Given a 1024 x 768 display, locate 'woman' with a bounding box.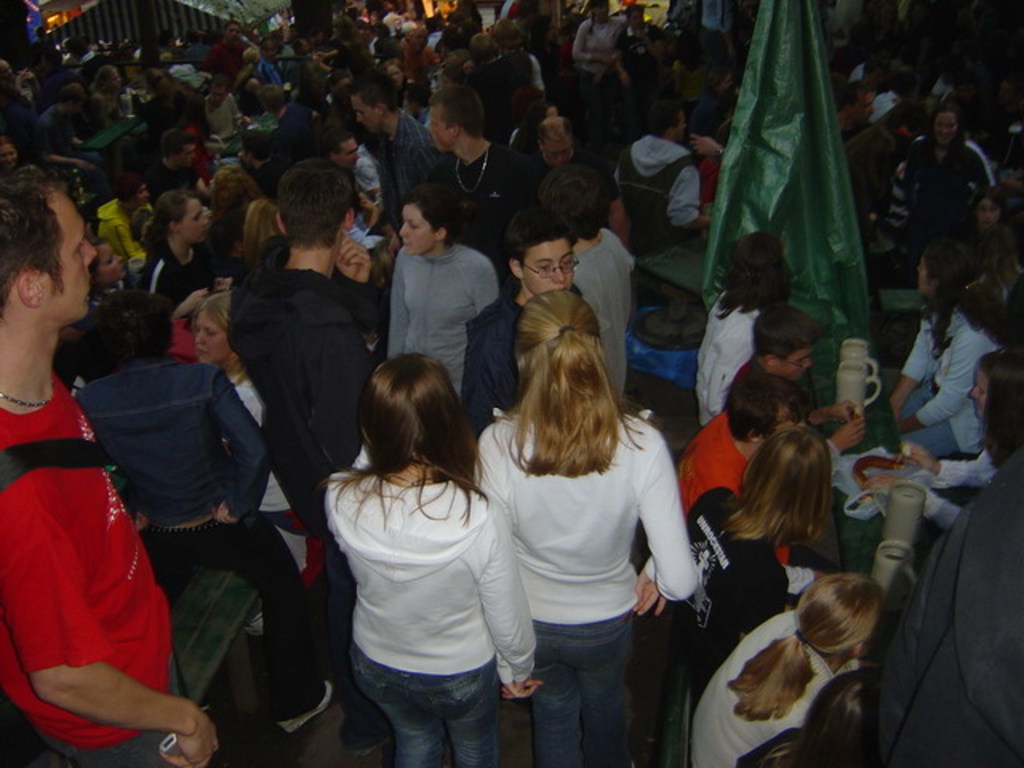
Located: (238,50,278,78).
